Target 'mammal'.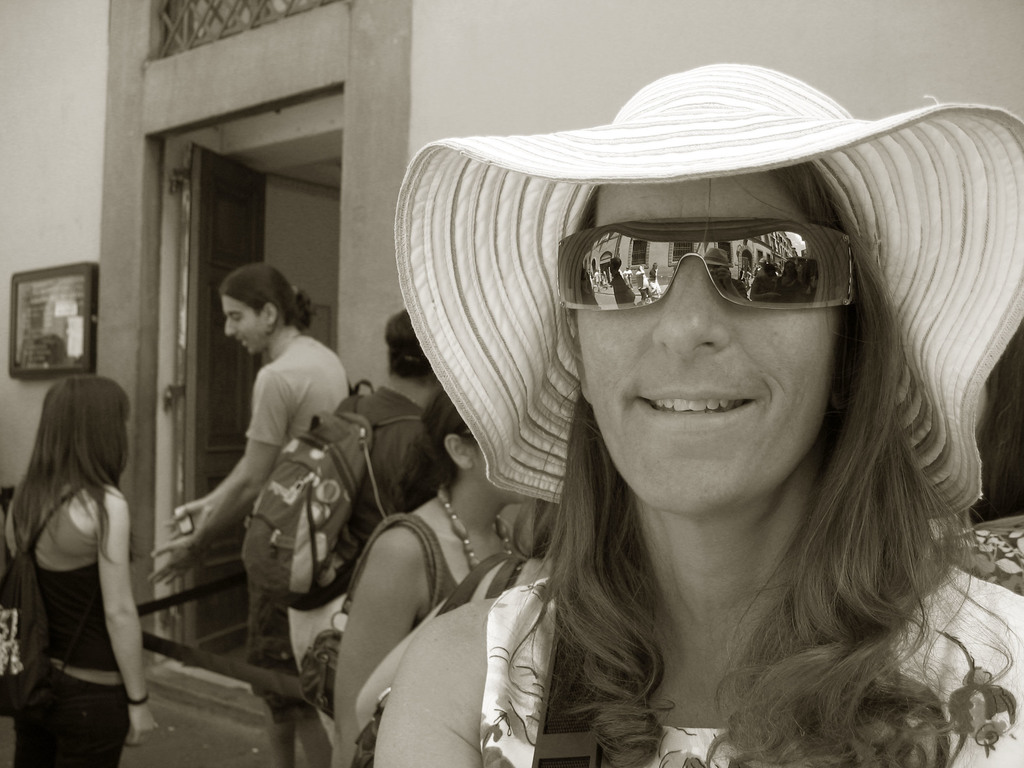
Target region: region(150, 260, 351, 767).
